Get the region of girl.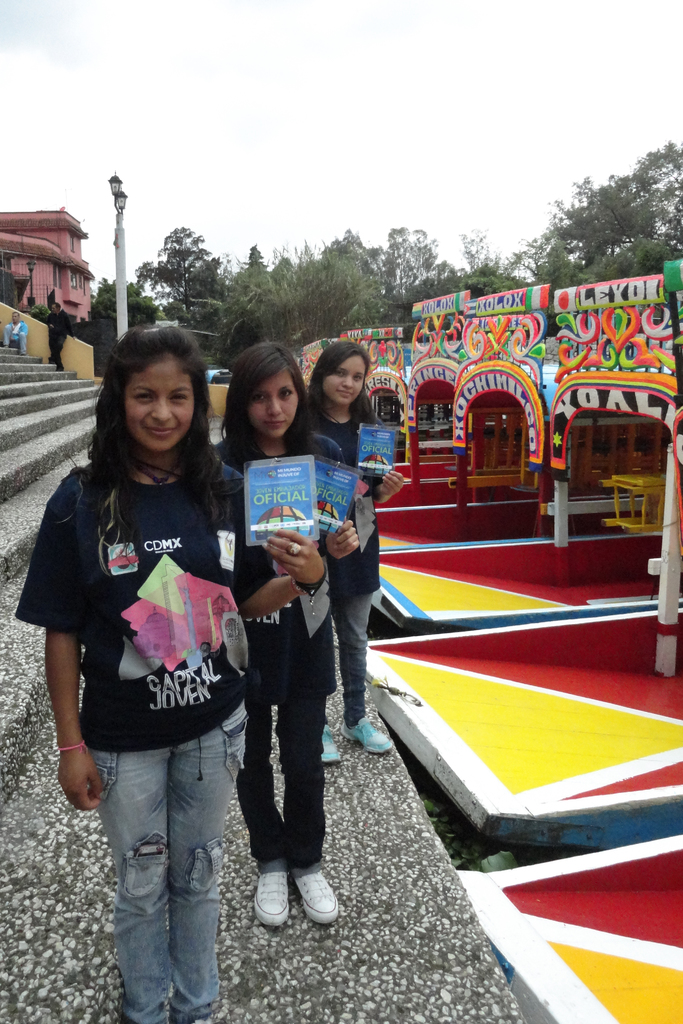
220:342:332:927.
